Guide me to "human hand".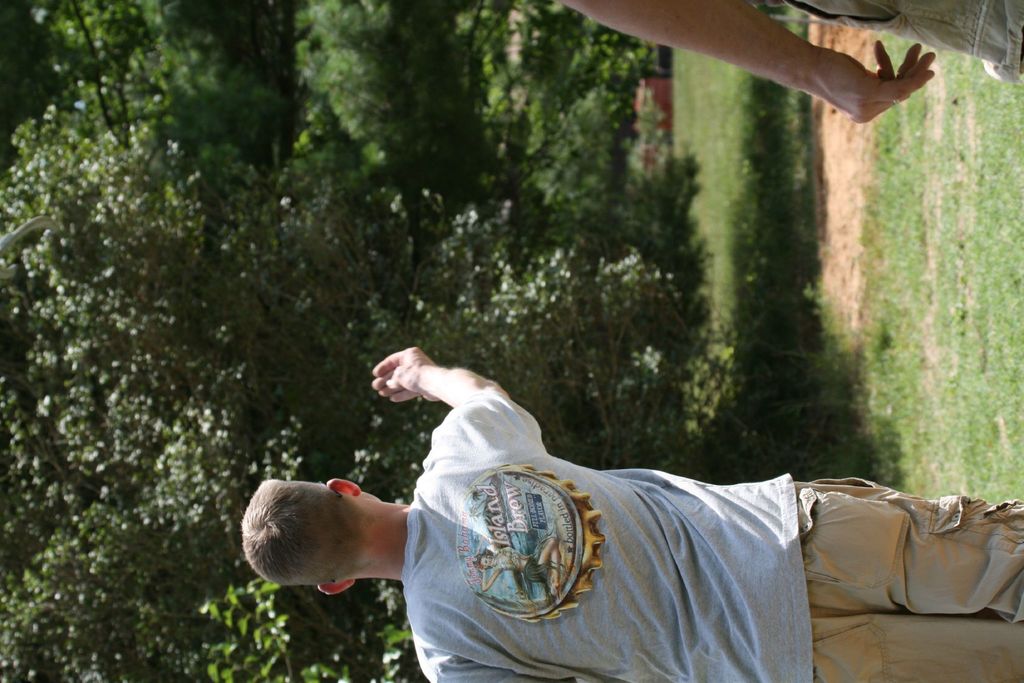
Guidance: x1=819, y1=40, x2=937, y2=124.
